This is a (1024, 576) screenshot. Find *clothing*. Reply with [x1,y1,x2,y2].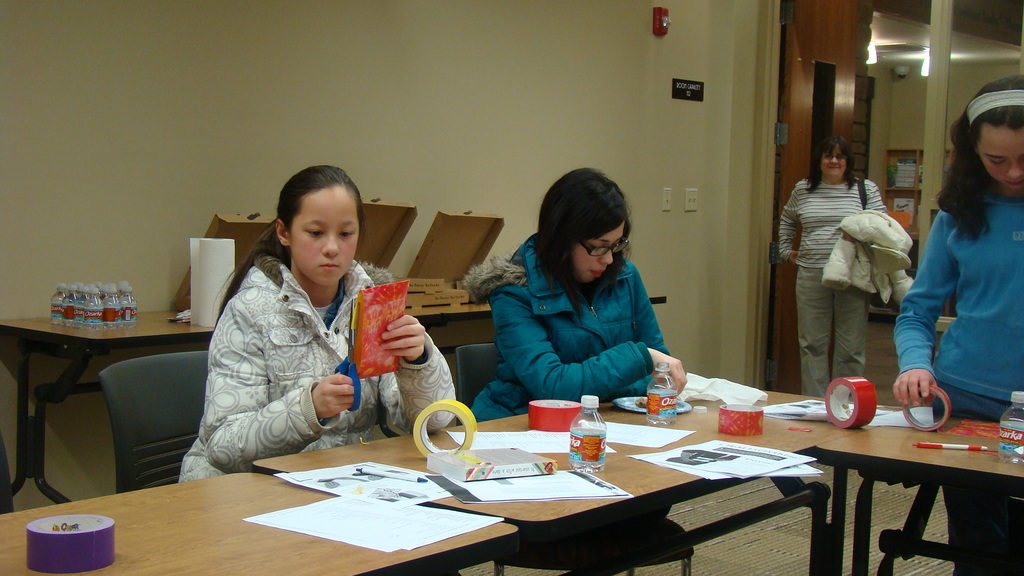
[176,255,455,484].
